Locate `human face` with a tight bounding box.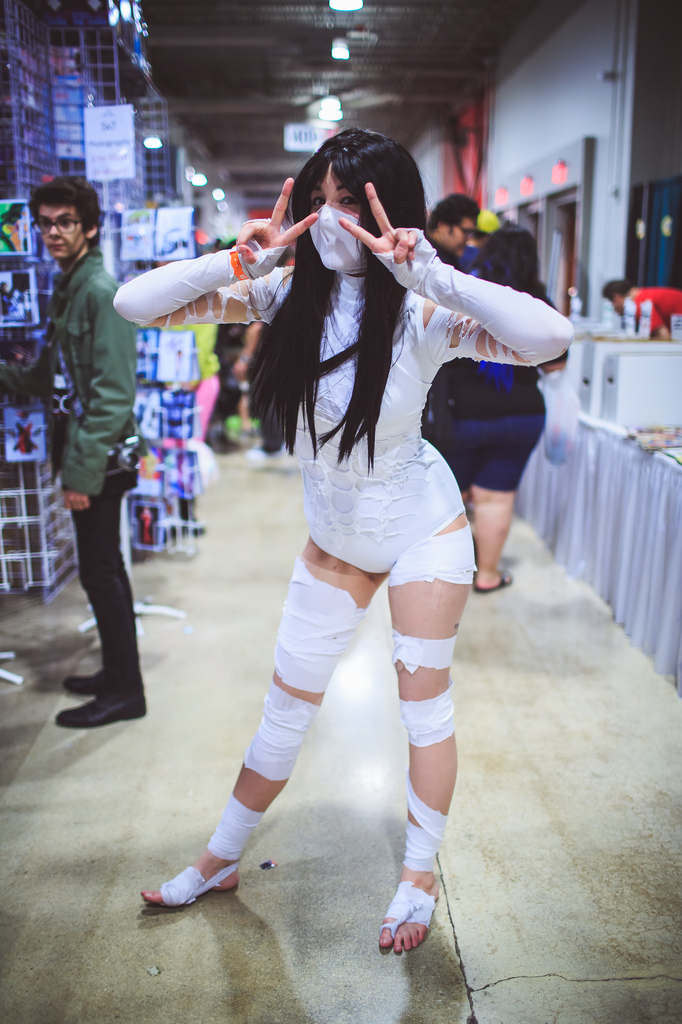
310:161:358:218.
